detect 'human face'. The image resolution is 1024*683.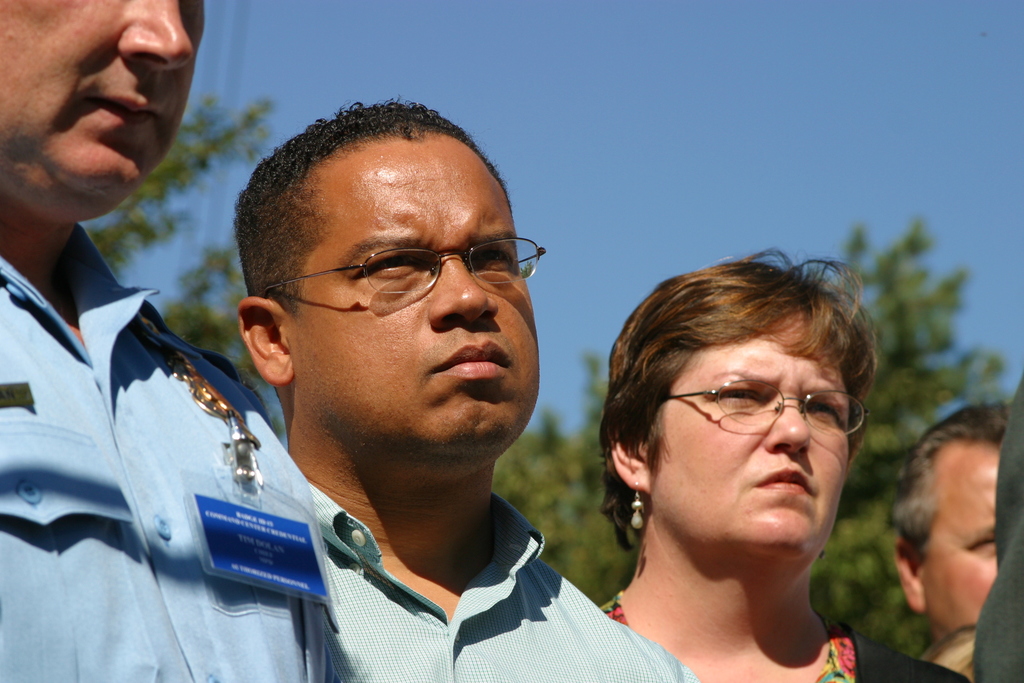
{"x1": 634, "y1": 308, "x2": 855, "y2": 550}.
